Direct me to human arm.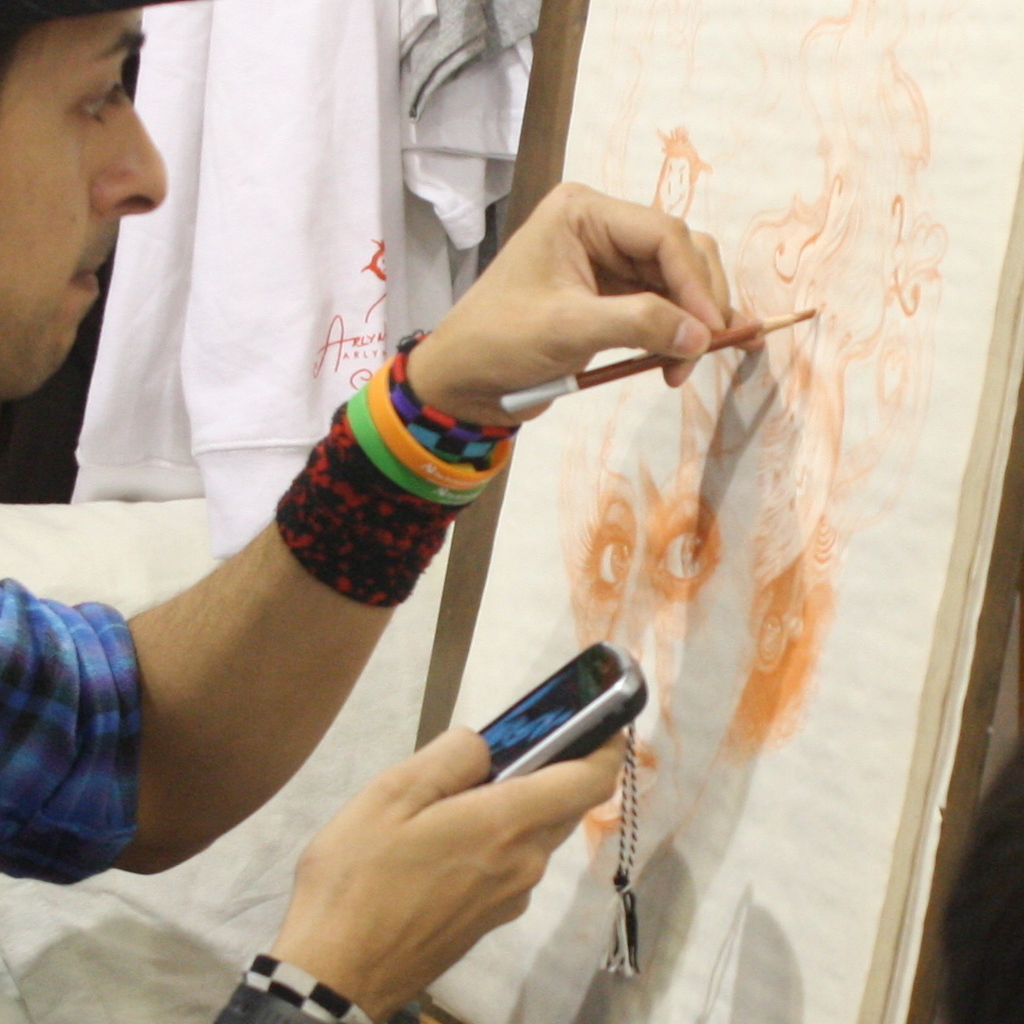
Direction: l=0, t=172, r=770, b=882.
